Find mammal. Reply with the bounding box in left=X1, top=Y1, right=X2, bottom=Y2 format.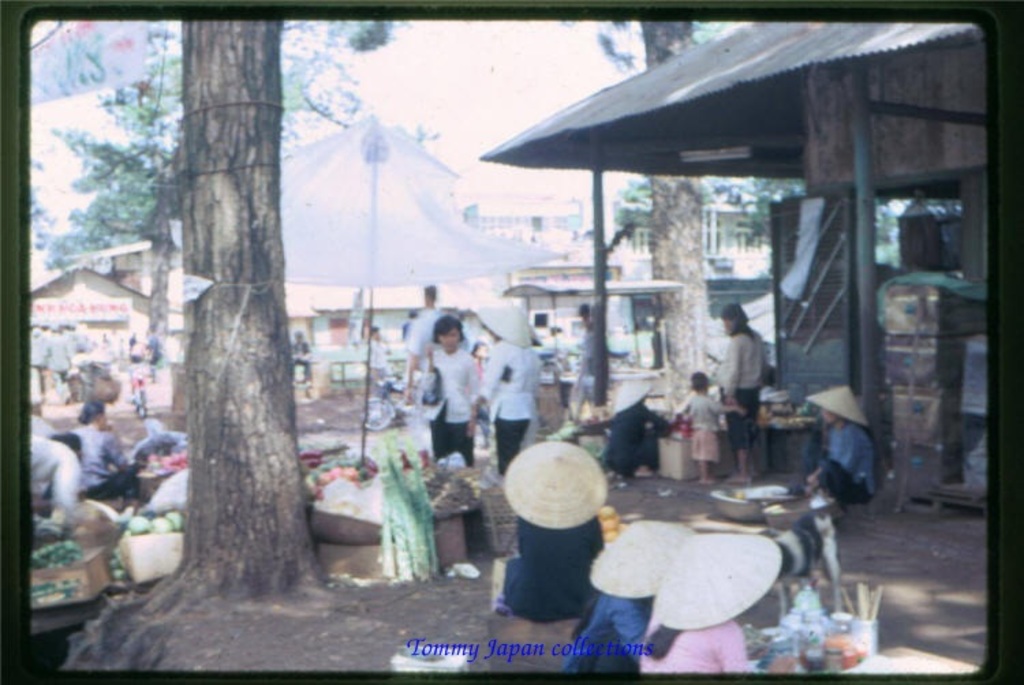
left=396, top=282, right=441, bottom=404.
